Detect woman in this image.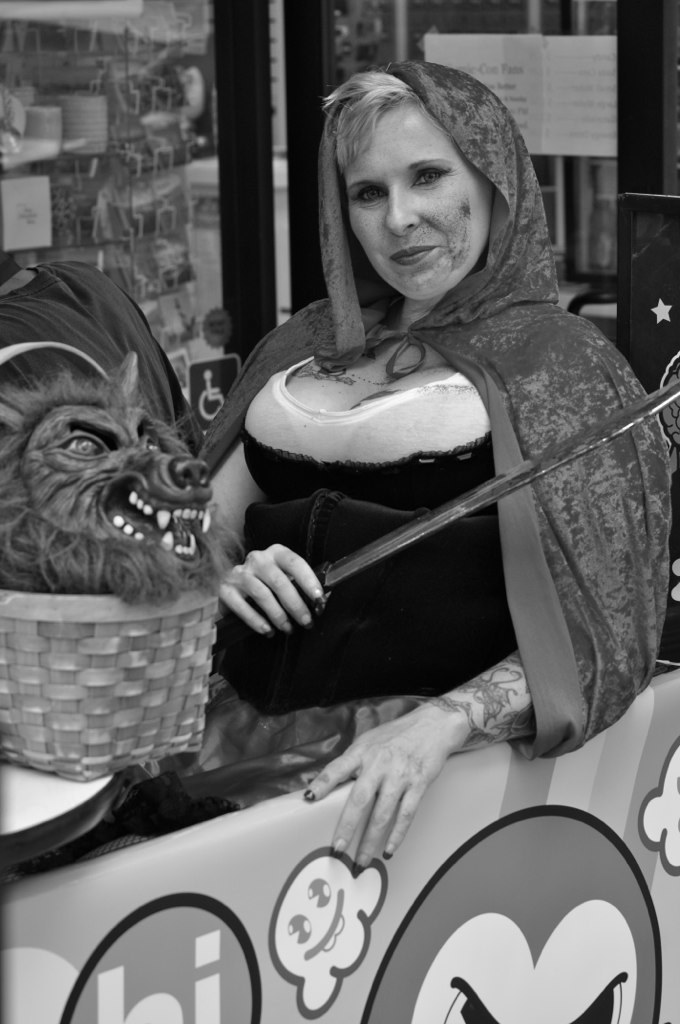
Detection: box(85, 50, 674, 918).
